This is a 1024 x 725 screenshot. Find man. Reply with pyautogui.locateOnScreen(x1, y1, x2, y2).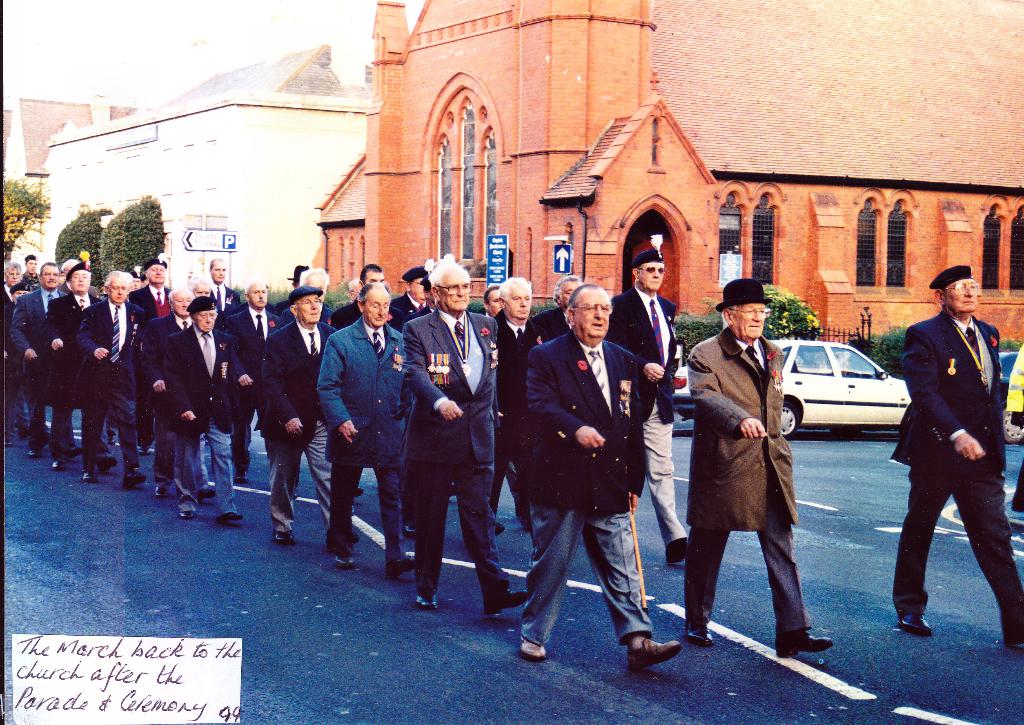
pyautogui.locateOnScreen(337, 260, 397, 320).
